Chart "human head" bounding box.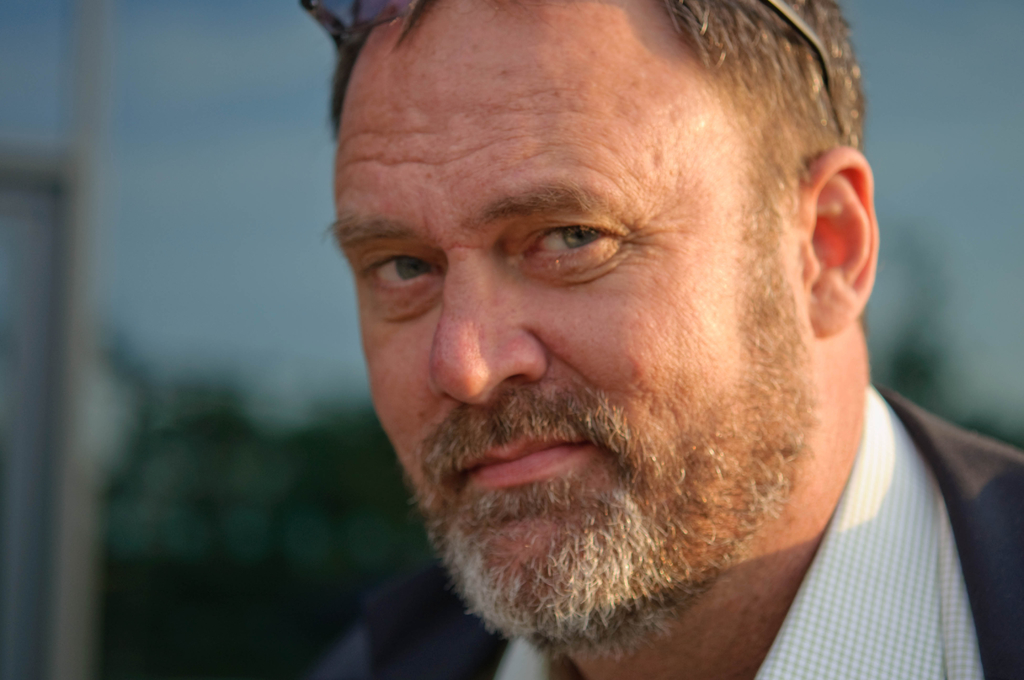
Charted: 332, 0, 883, 647.
